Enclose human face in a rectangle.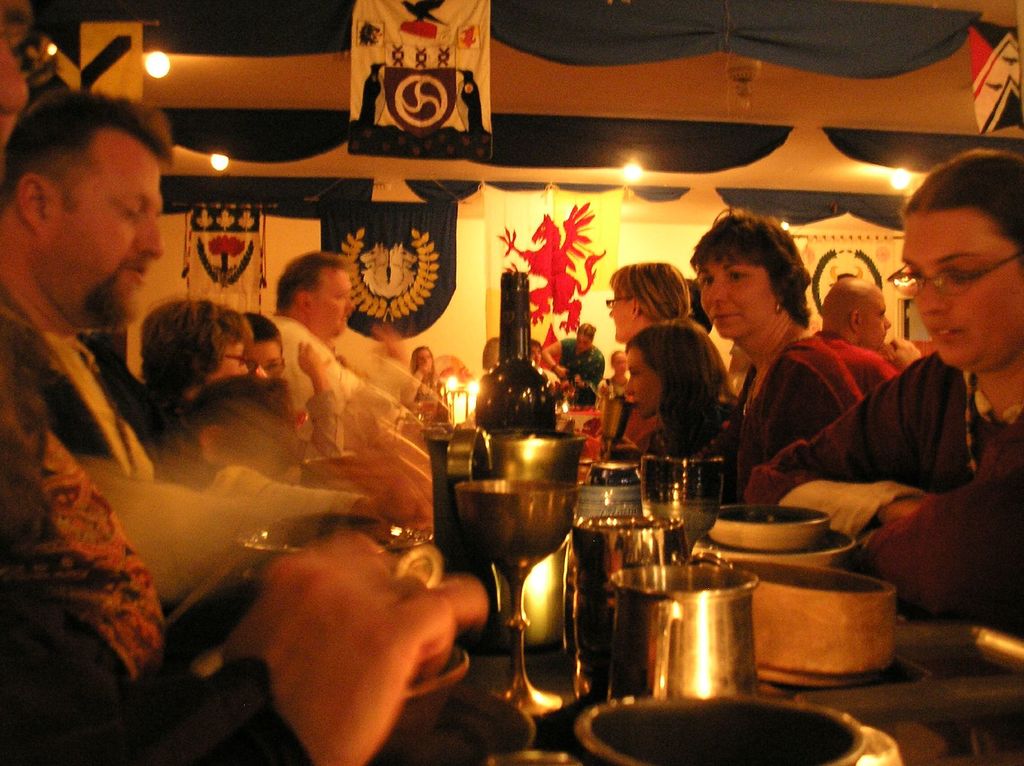
select_region(300, 258, 356, 346).
